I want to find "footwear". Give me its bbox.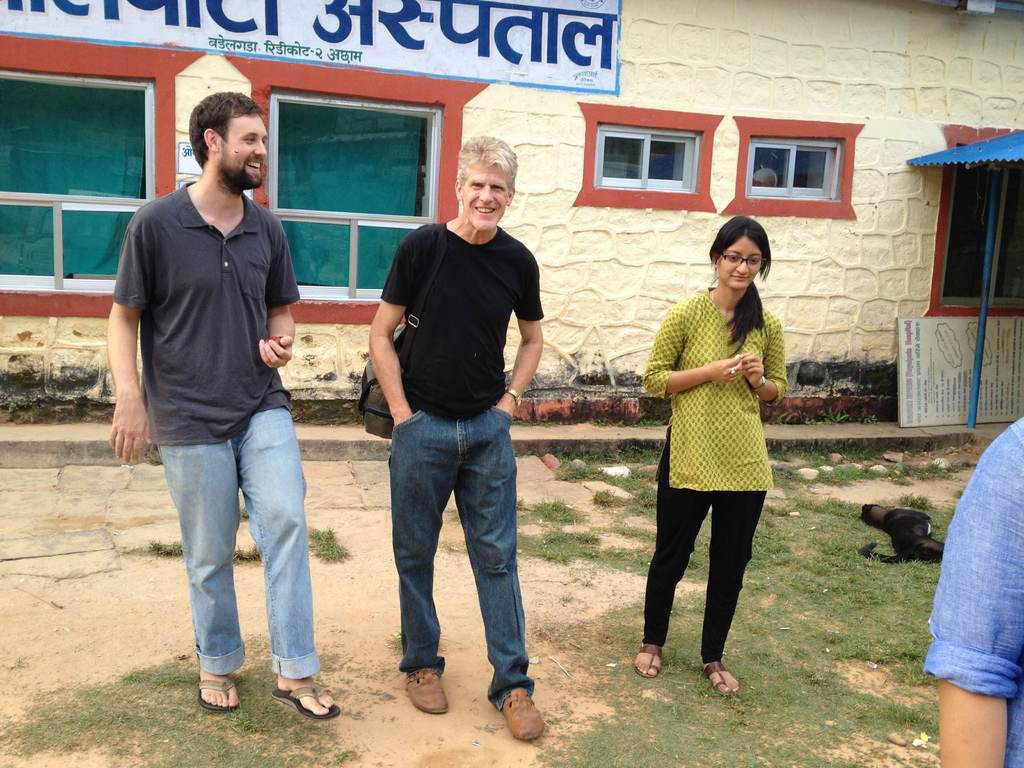
[407,666,448,715].
